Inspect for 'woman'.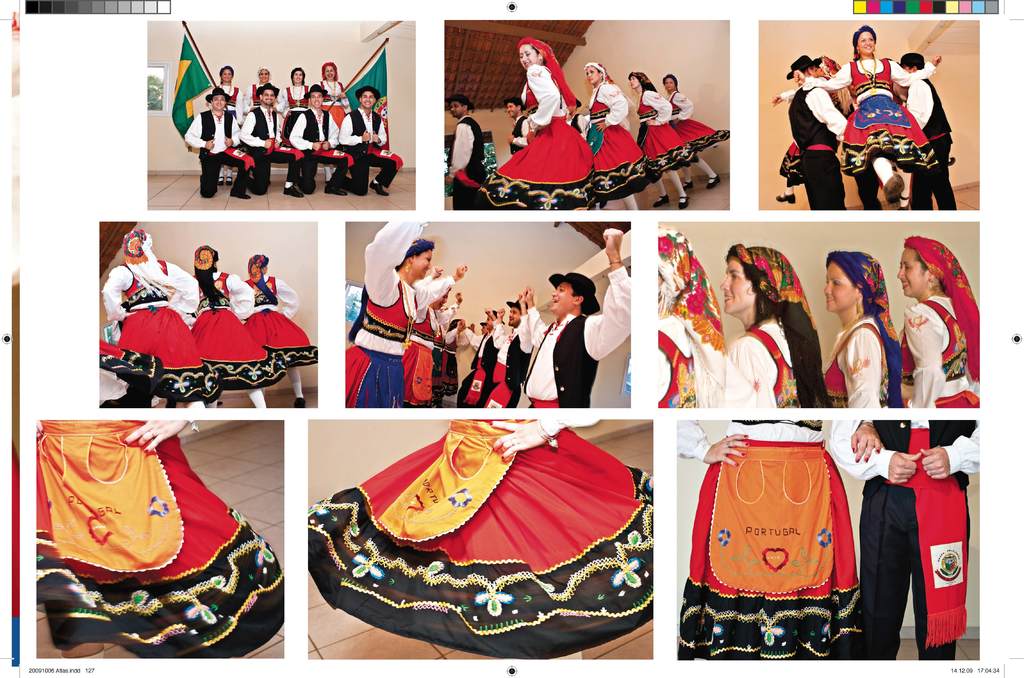
Inspection: (893, 231, 982, 408).
